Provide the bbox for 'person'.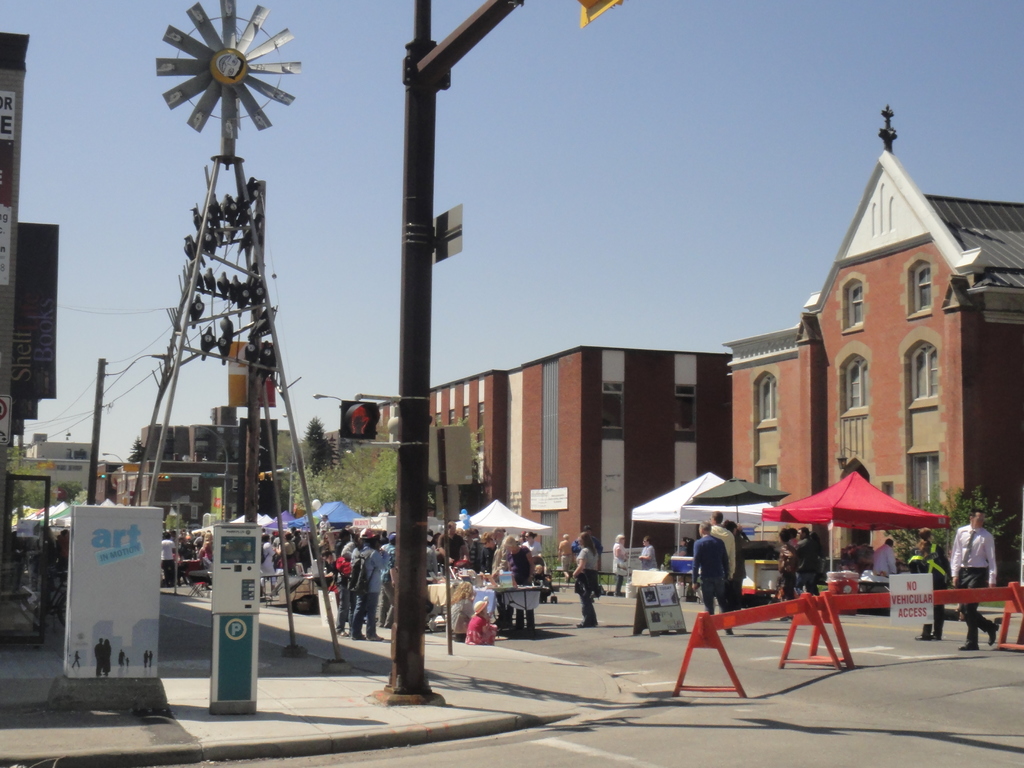
(left=786, top=520, right=826, bottom=598).
